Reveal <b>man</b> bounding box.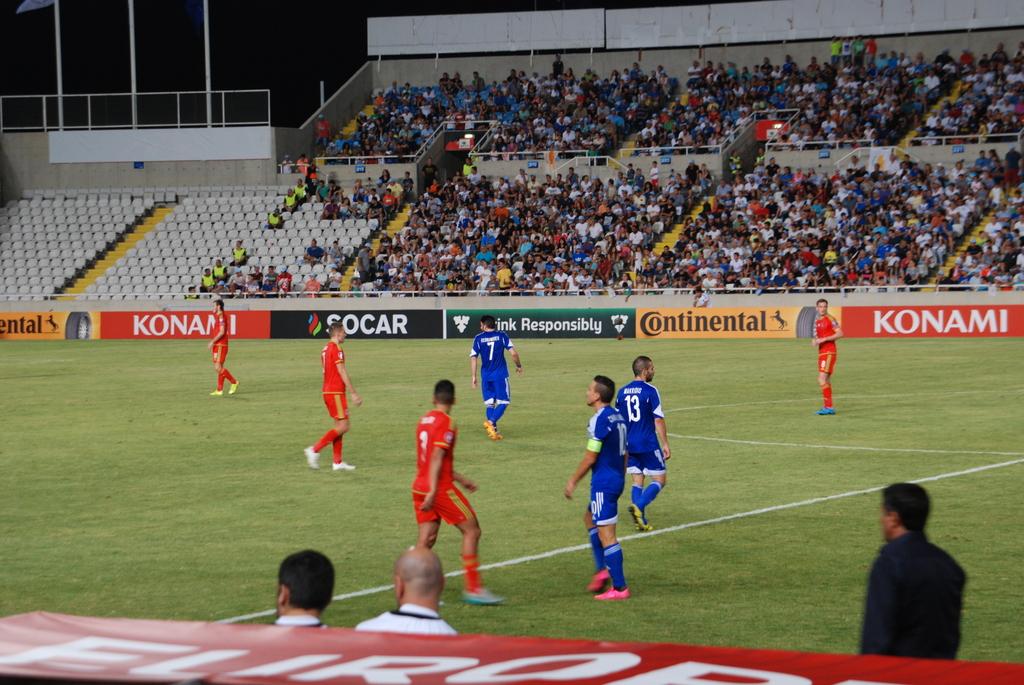
Revealed: {"x1": 393, "y1": 362, "x2": 474, "y2": 617}.
